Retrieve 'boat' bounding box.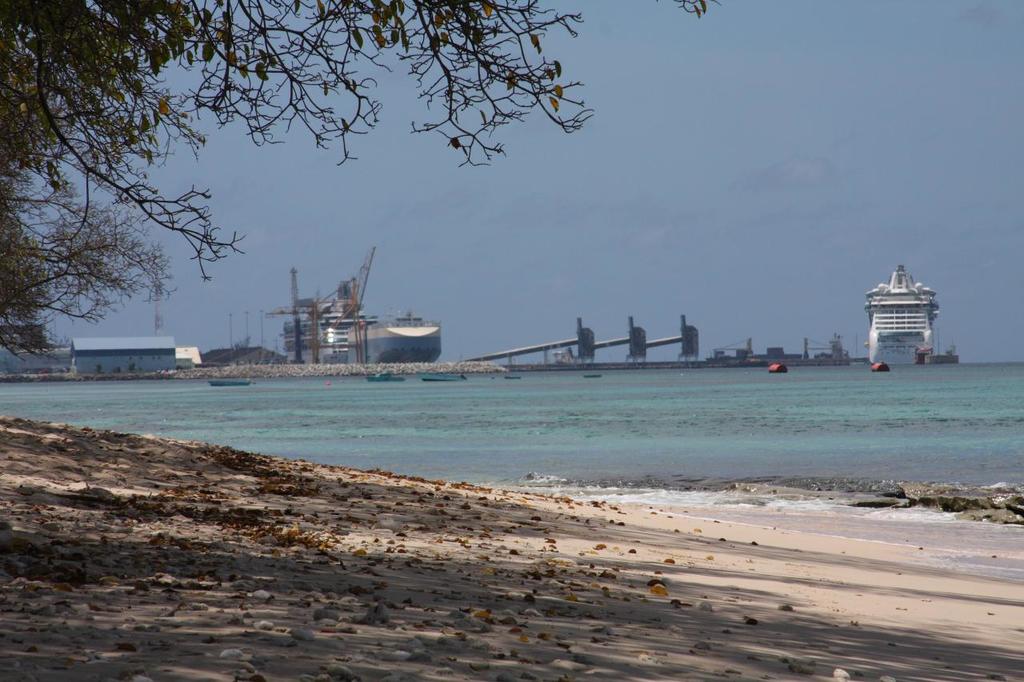
Bounding box: pyautogui.locateOnScreen(251, 242, 463, 367).
